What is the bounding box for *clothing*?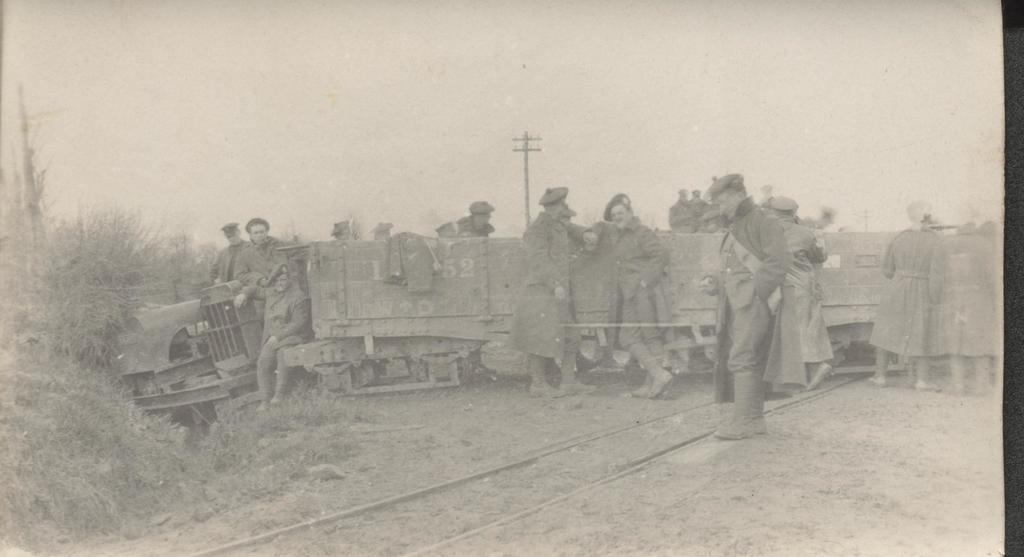
box(714, 192, 793, 405).
